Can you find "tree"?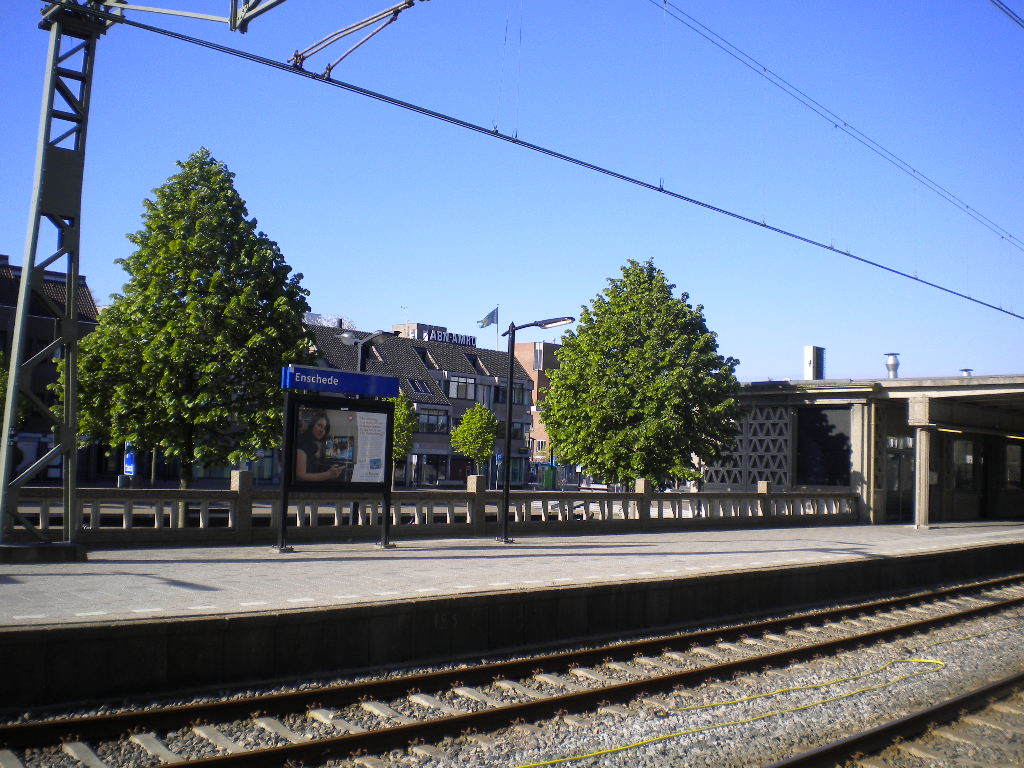
Yes, bounding box: BBox(527, 258, 743, 522).
